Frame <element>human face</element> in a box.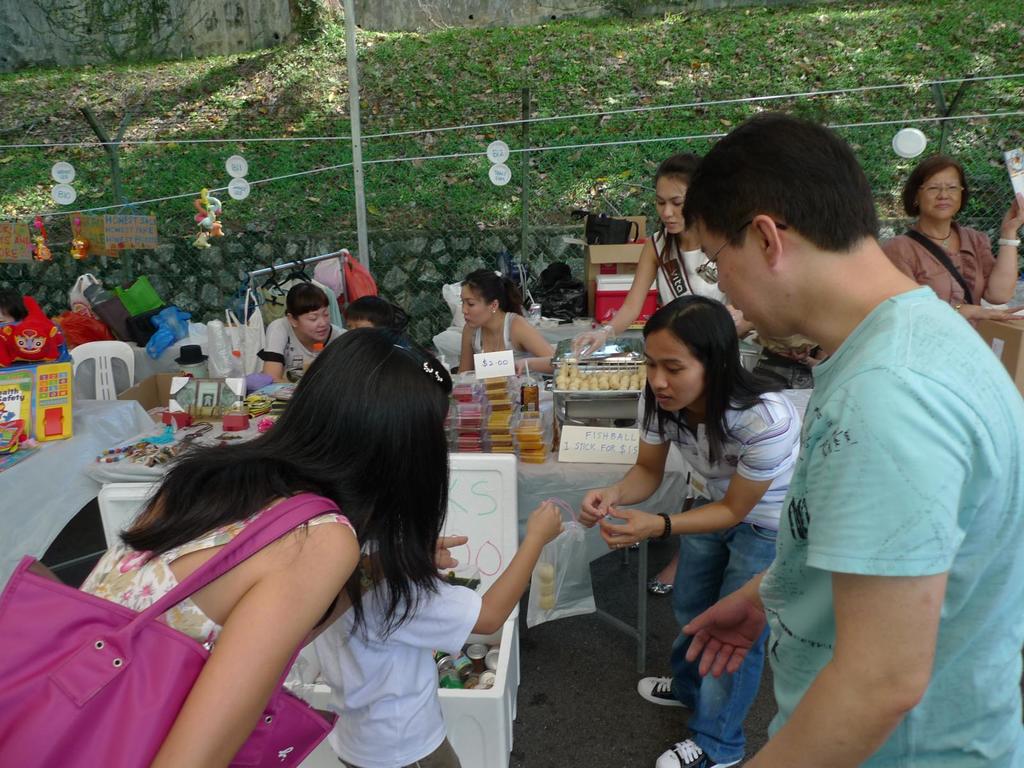
bbox(920, 166, 962, 223).
